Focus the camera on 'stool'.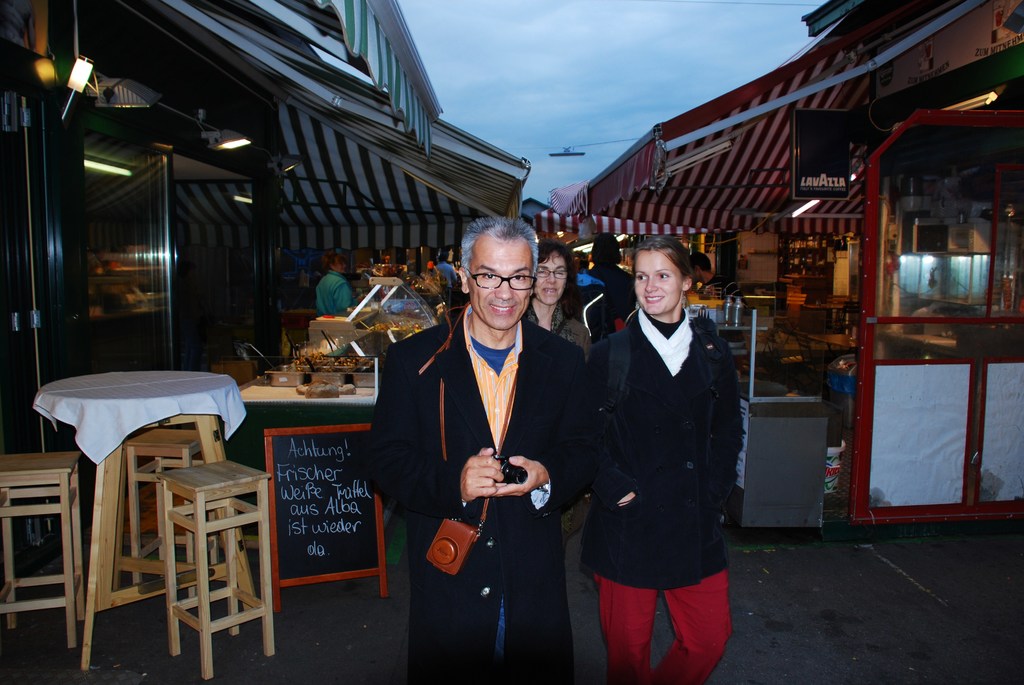
Focus region: [left=120, top=429, right=200, bottom=594].
